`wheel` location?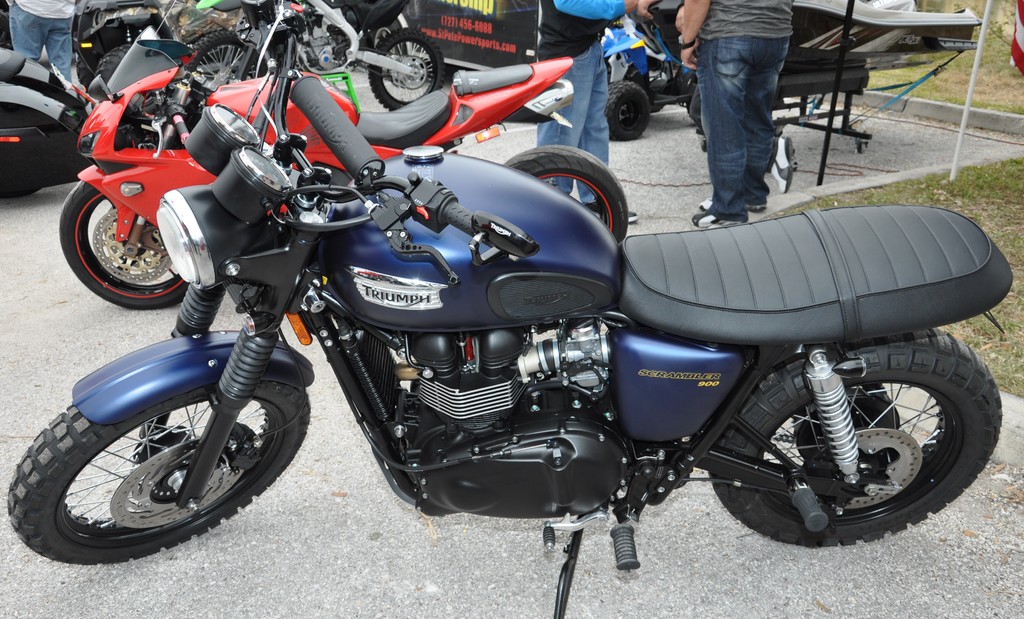
bbox(367, 24, 404, 72)
